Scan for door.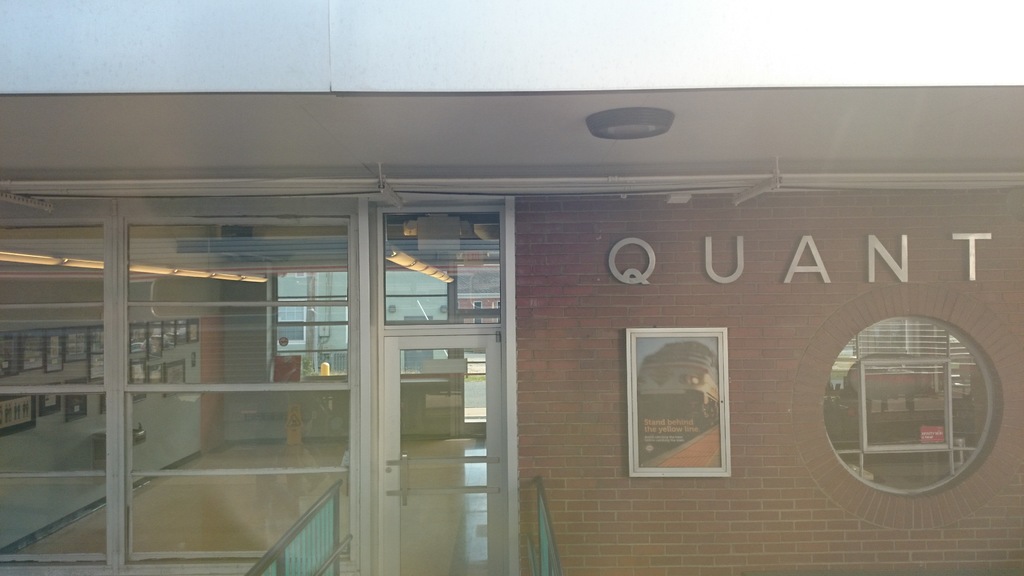
Scan result: 348/323/506/575.
